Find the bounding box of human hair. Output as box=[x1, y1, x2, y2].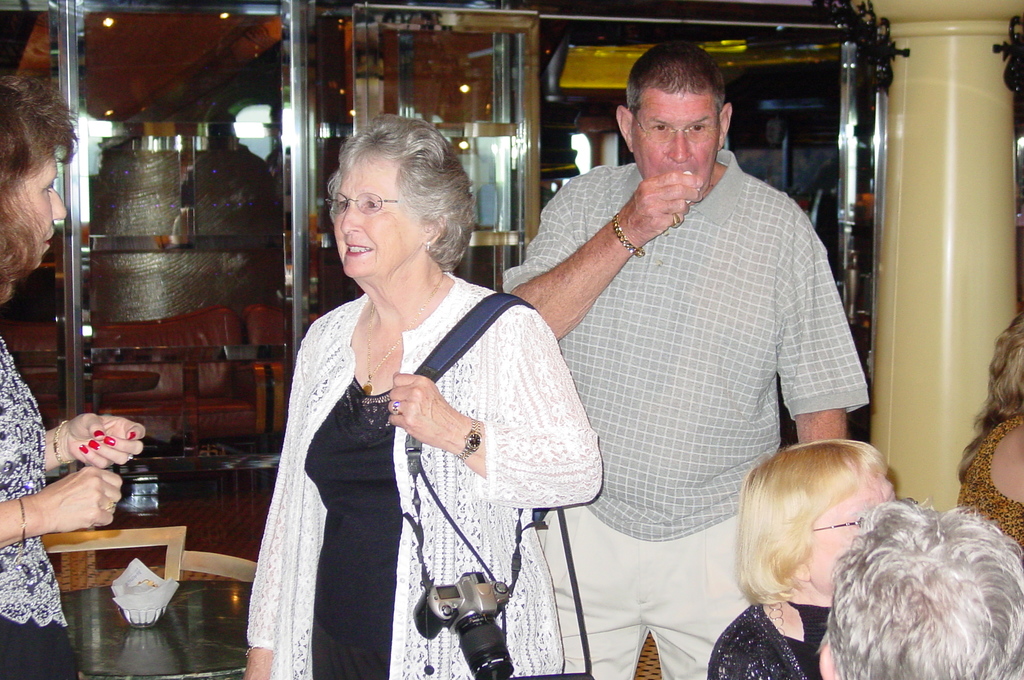
box=[0, 74, 75, 305].
